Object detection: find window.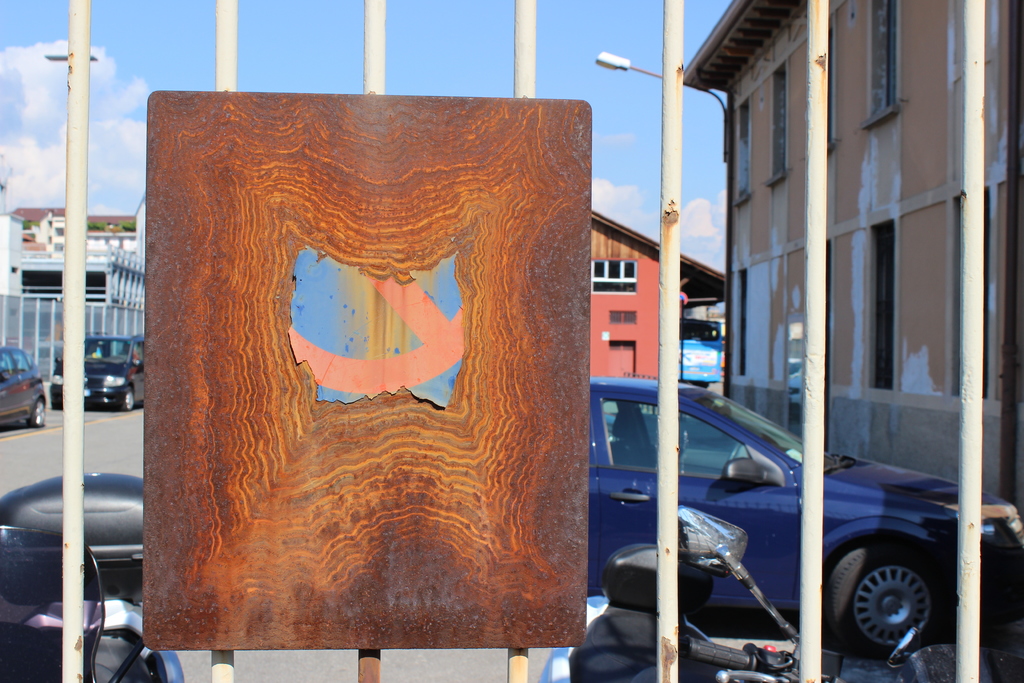
[735, 101, 749, 194].
